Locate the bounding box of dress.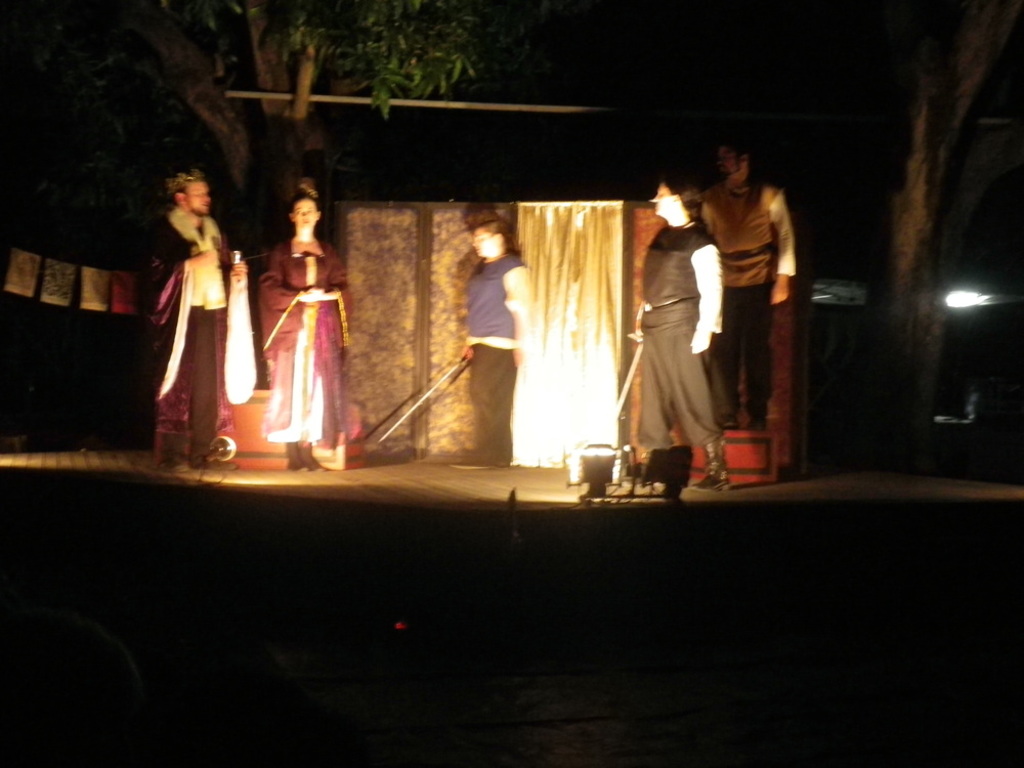
Bounding box: box=[260, 239, 345, 444].
